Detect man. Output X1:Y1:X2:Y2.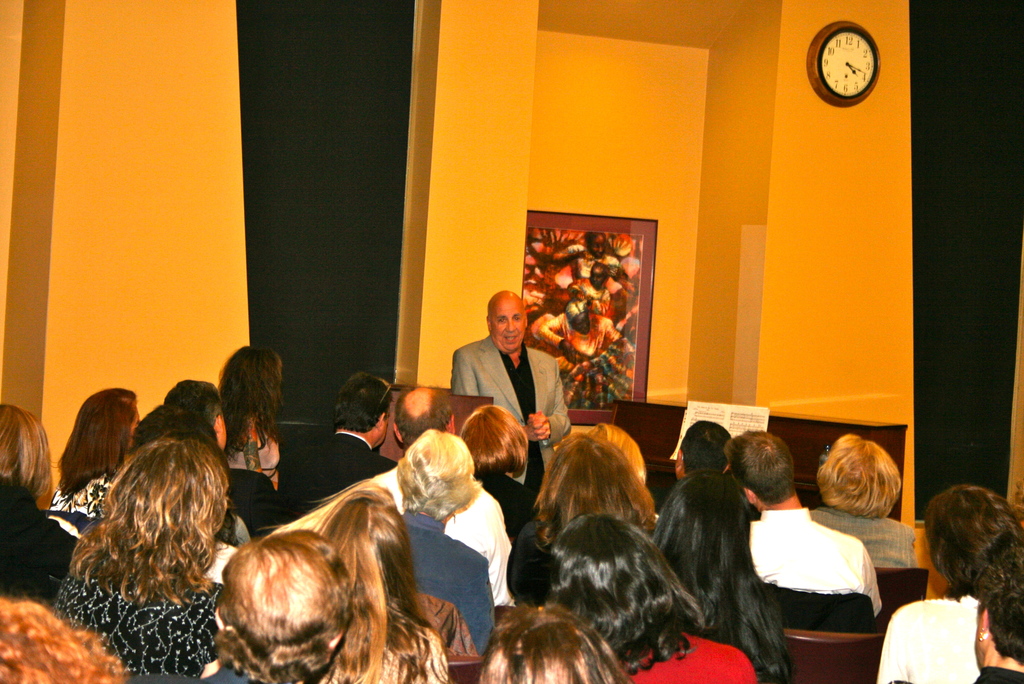
164:379:285:544.
